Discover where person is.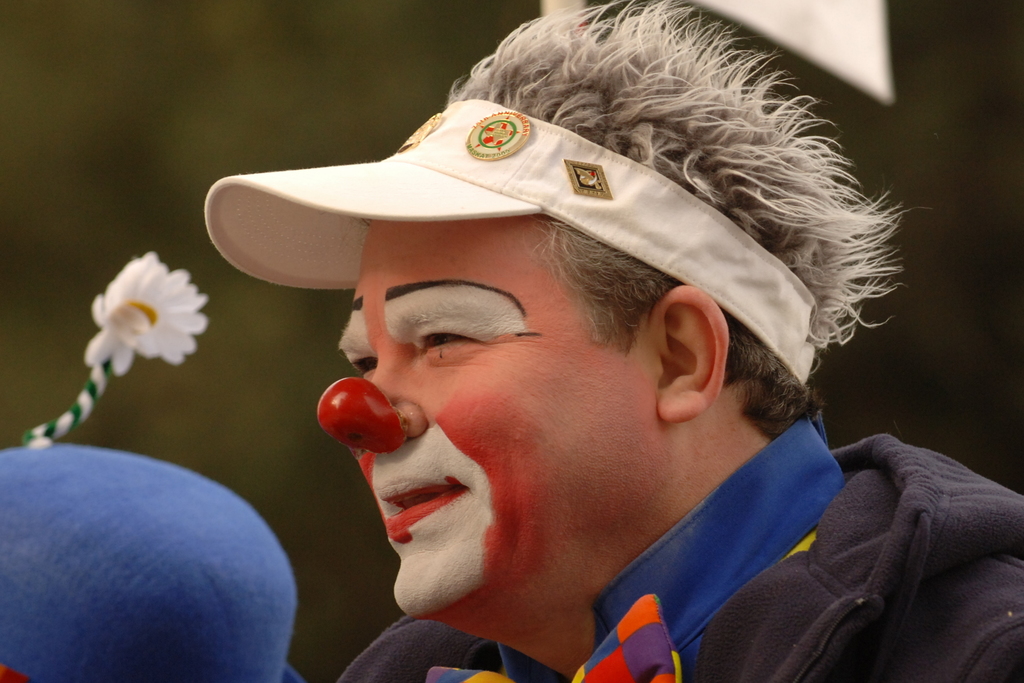
Discovered at {"x1": 185, "y1": 39, "x2": 959, "y2": 682}.
